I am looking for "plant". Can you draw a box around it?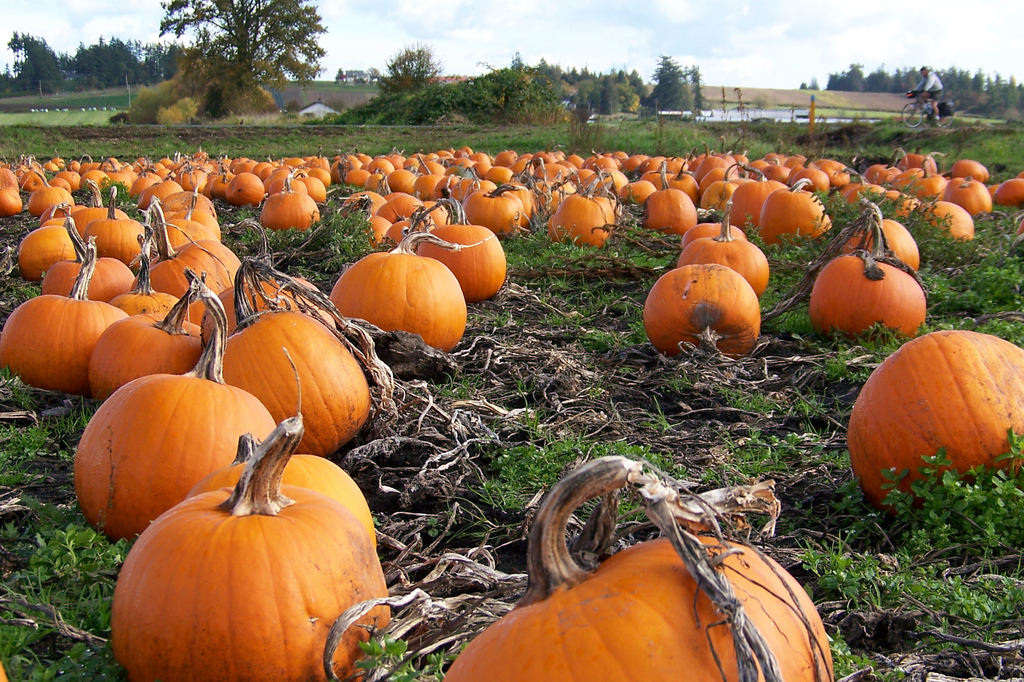
Sure, the bounding box is region(0, 408, 54, 461).
